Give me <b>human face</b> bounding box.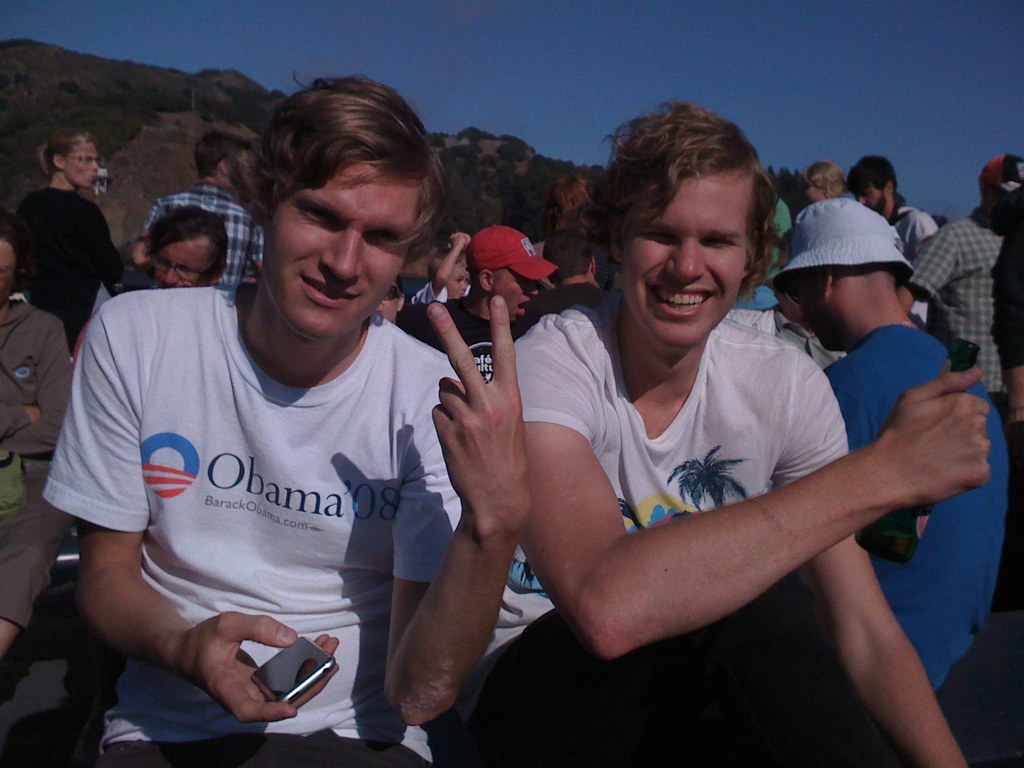
(x1=150, y1=229, x2=223, y2=289).
